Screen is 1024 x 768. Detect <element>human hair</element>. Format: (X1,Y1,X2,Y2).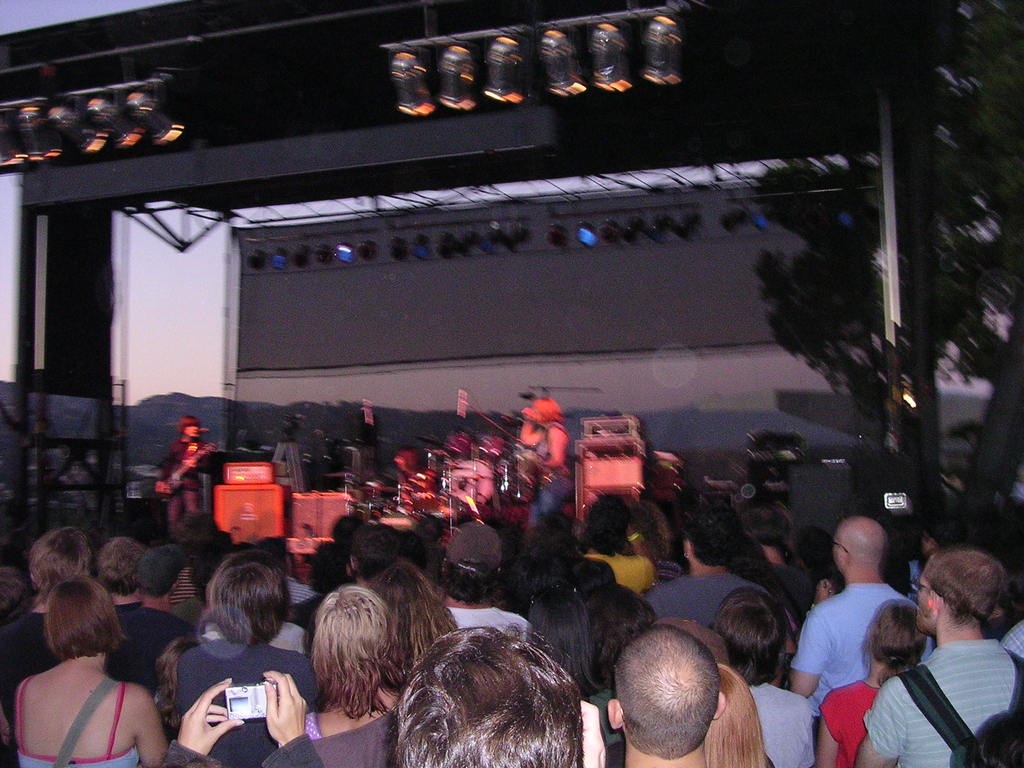
(920,545,1011,631).
